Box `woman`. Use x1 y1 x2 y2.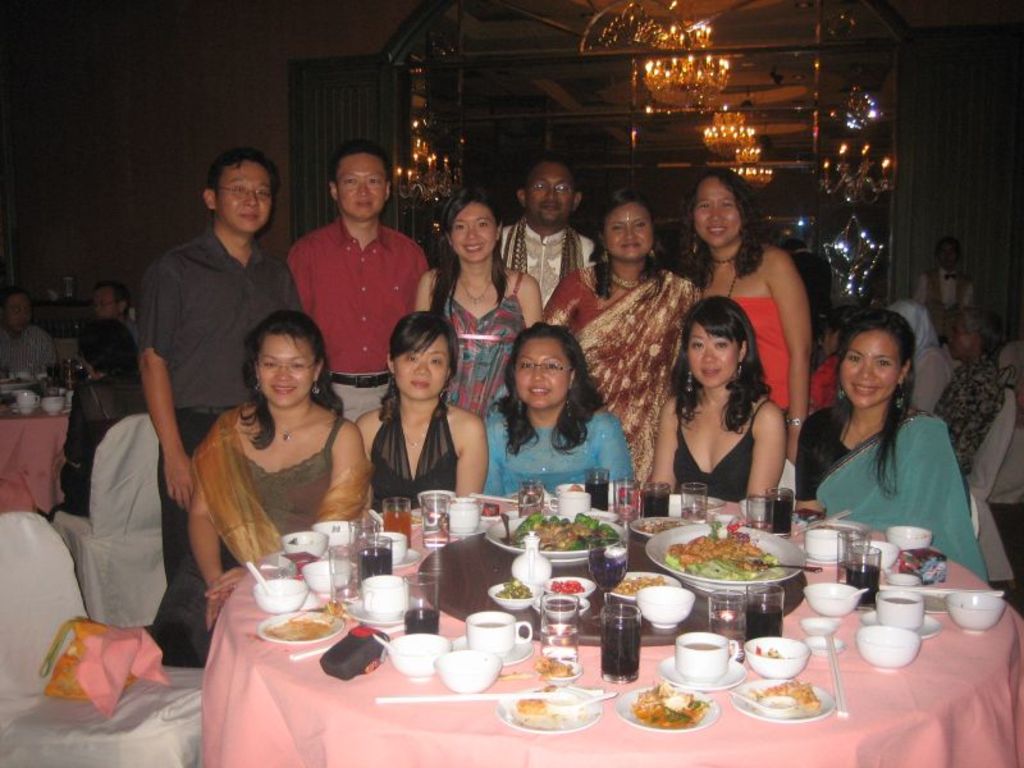
54 319 141 521.
